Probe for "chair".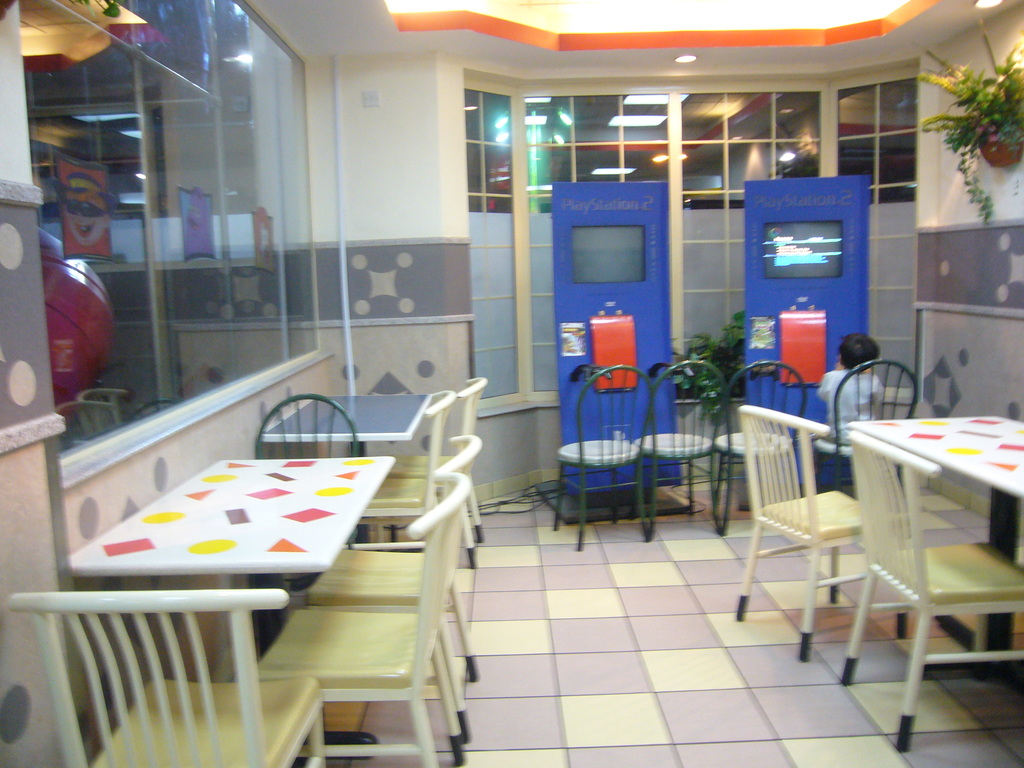
Probe result: select_region(814, 356, 917, 487).
